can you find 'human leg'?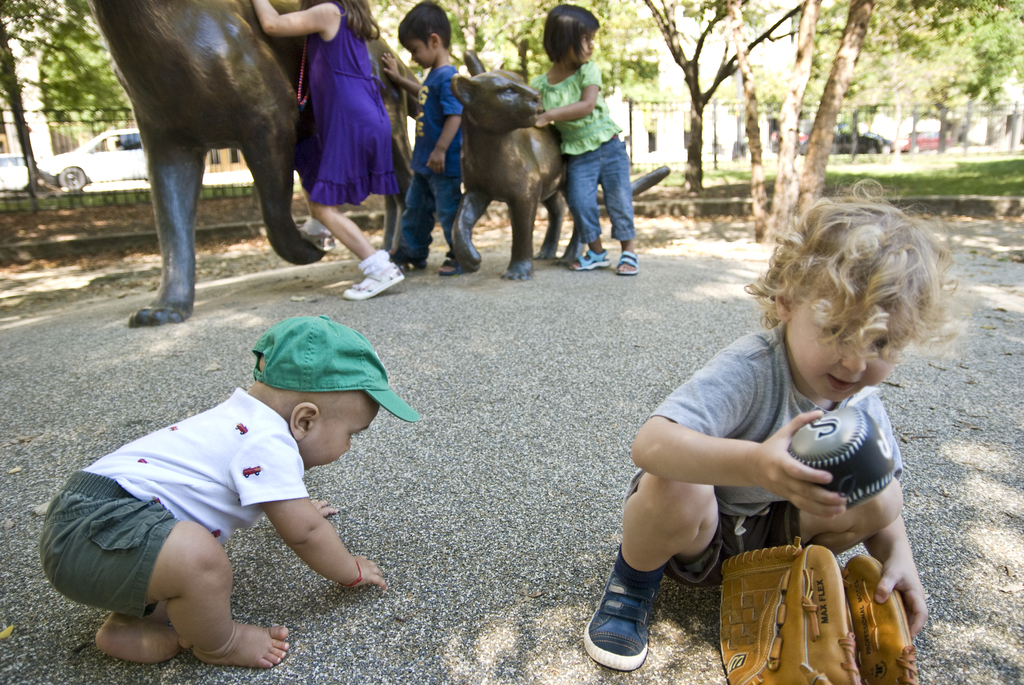
Yes, bounding box: x1=316 y1=154 x2=410 y2=297.
